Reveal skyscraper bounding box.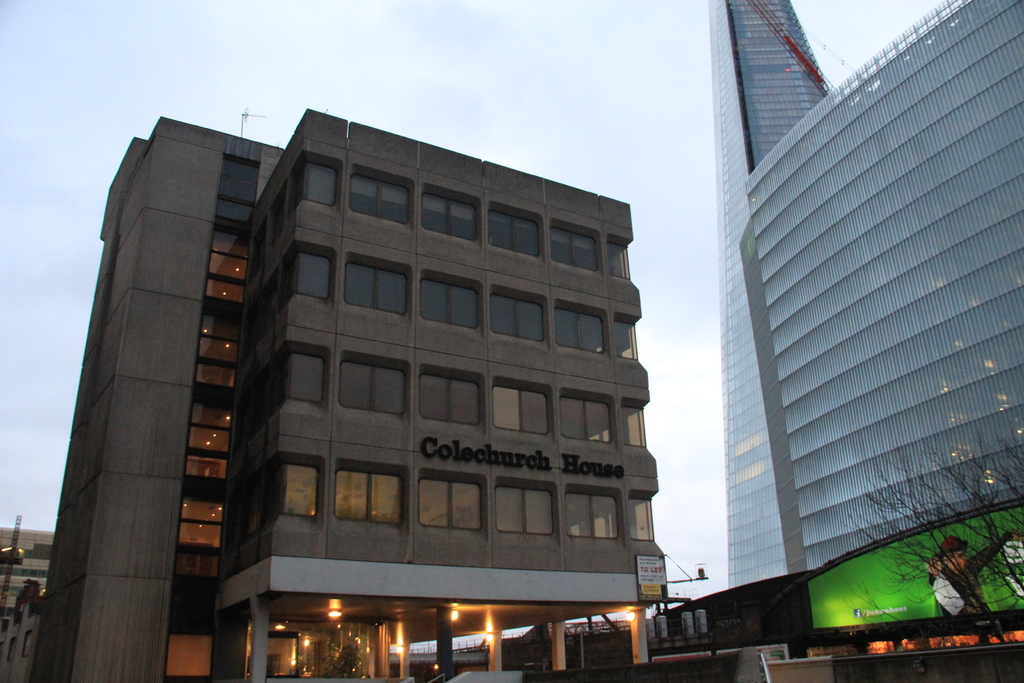
Revealed: (673, 0, 1023, 645).
